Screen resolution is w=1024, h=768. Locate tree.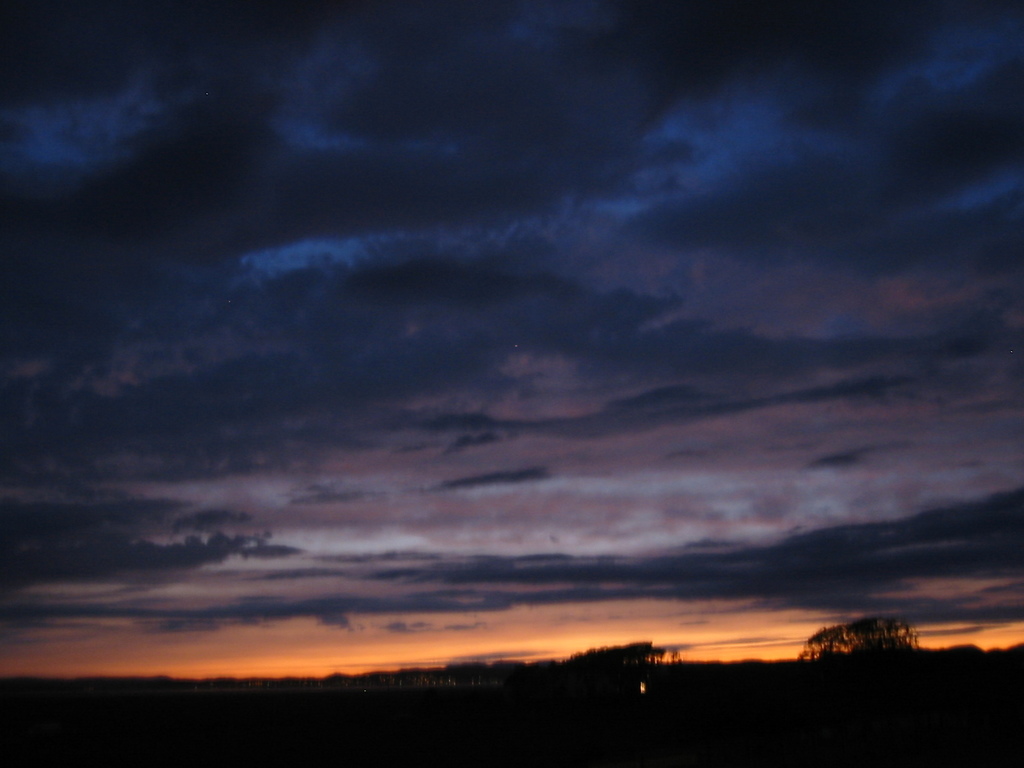
bbox=(804, 614, 920, 663).
